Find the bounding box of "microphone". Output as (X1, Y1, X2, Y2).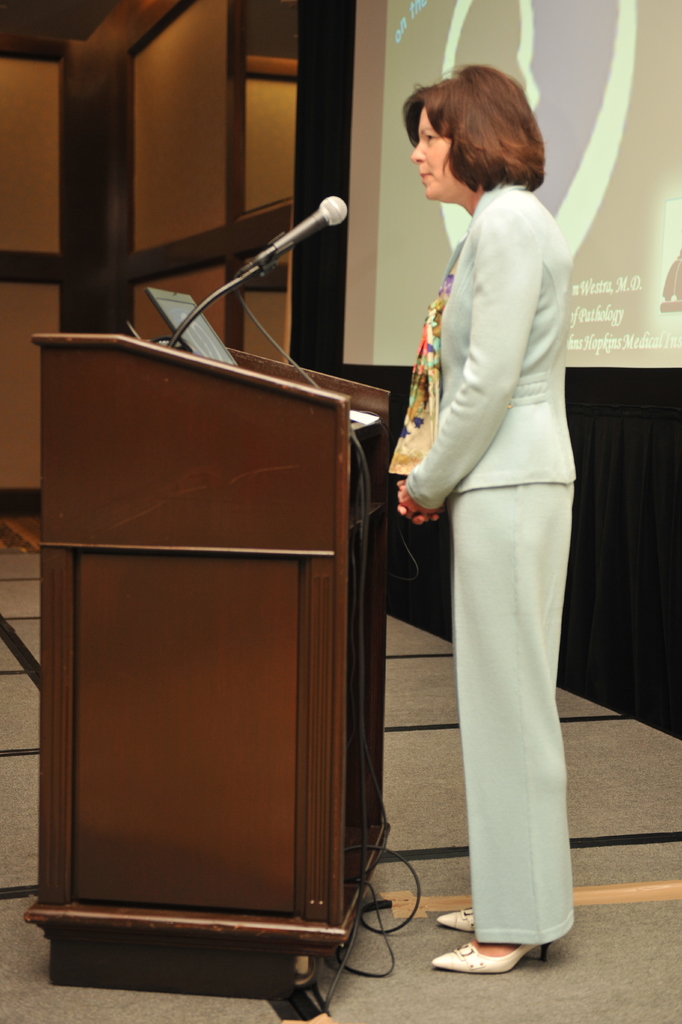
(249, 196, 346, 263).
